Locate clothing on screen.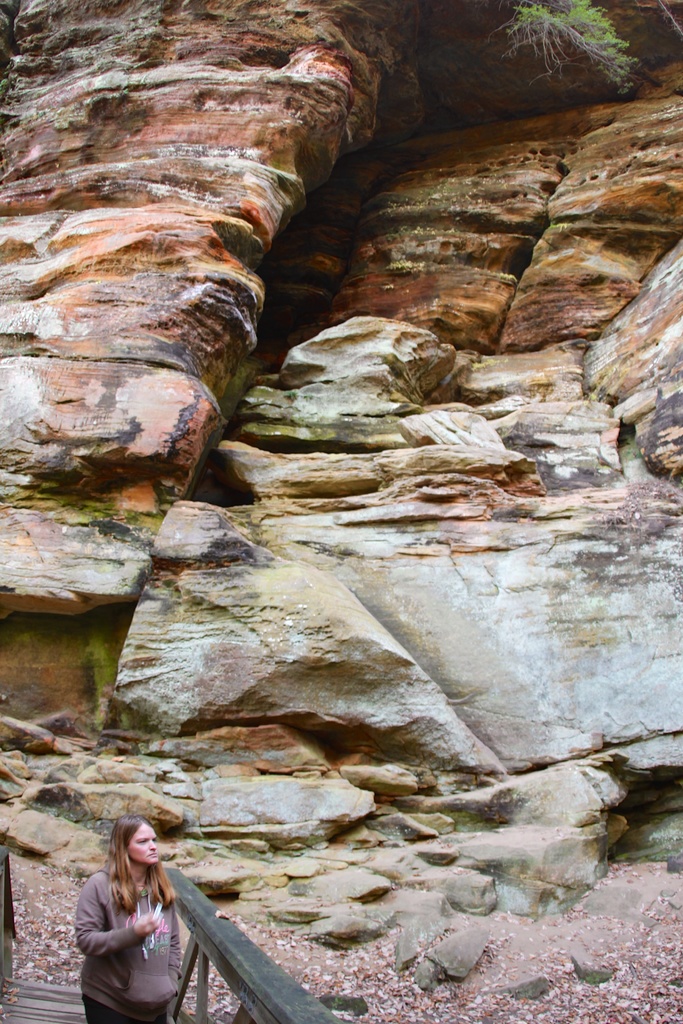
On screen at 63 865 190 1008.
